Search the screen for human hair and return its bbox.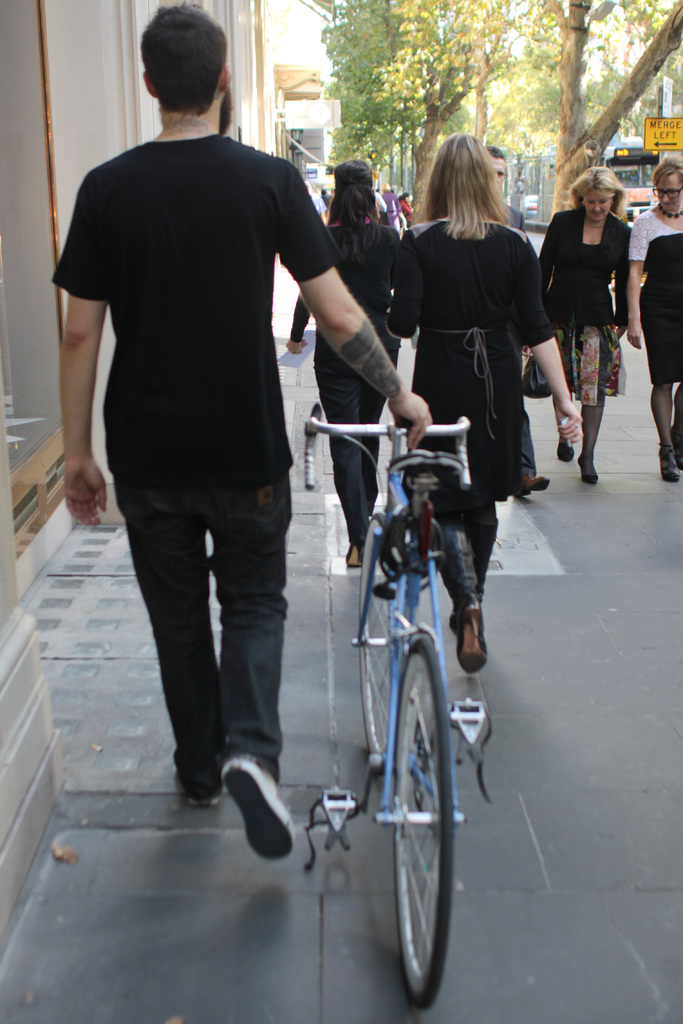
Found: [left=137, top=9, right=229, bottom=120].
